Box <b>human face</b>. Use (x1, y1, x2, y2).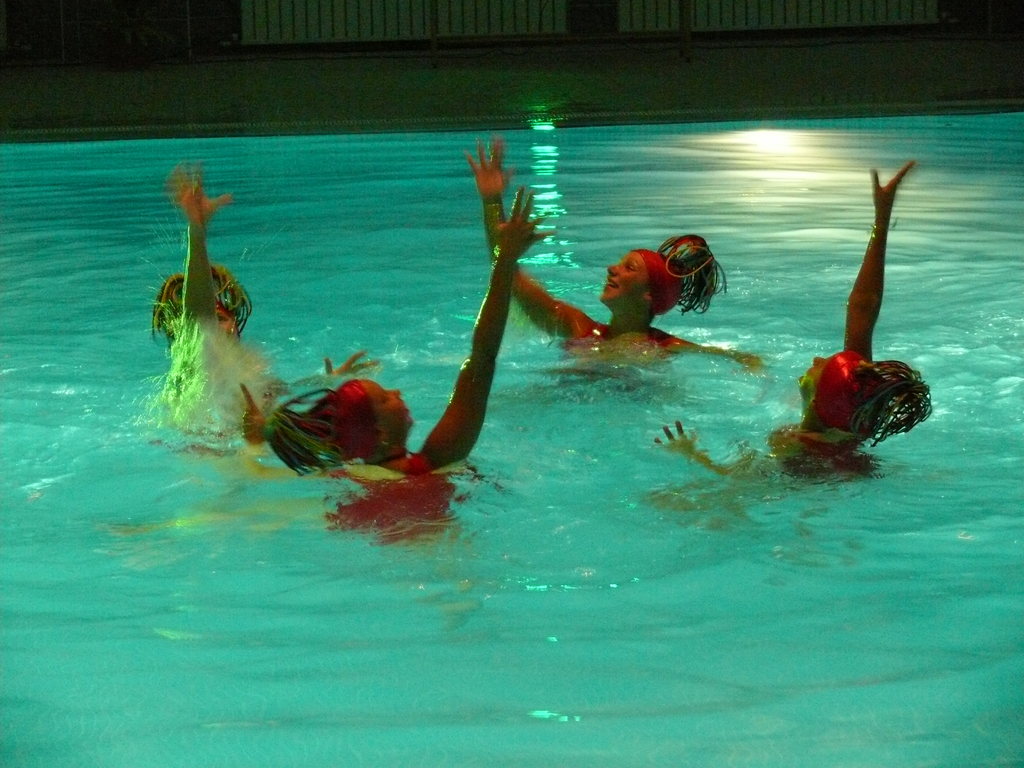
(598, 252, 649, 298).
